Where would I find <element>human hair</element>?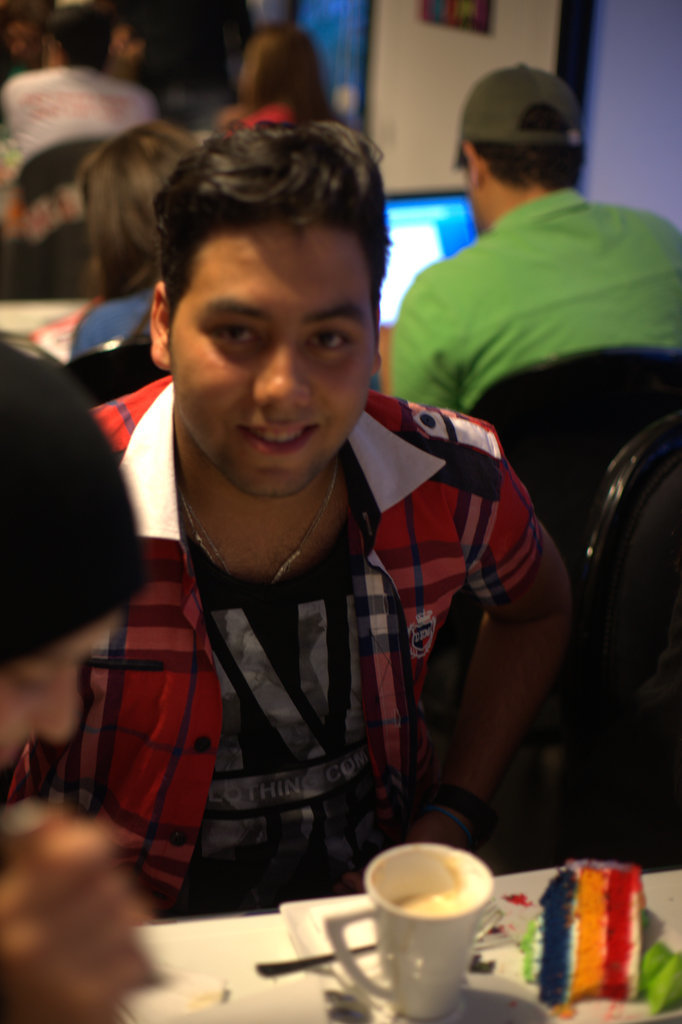
At x1=459, y1=102, x2=585, y2=196.
